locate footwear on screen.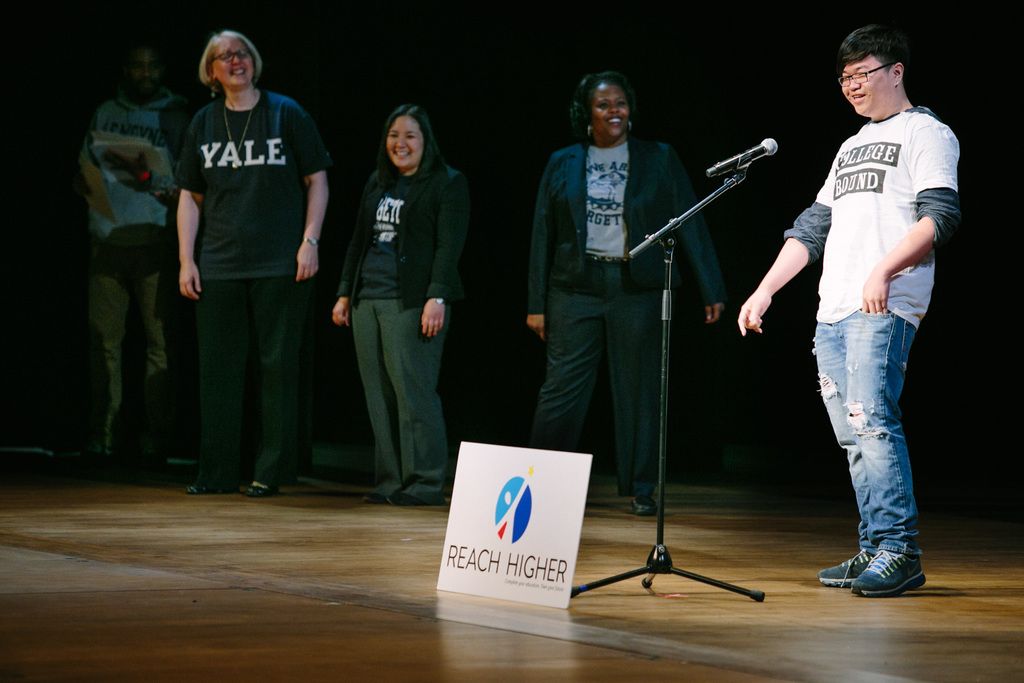
On screen at [838,535,926,598].
